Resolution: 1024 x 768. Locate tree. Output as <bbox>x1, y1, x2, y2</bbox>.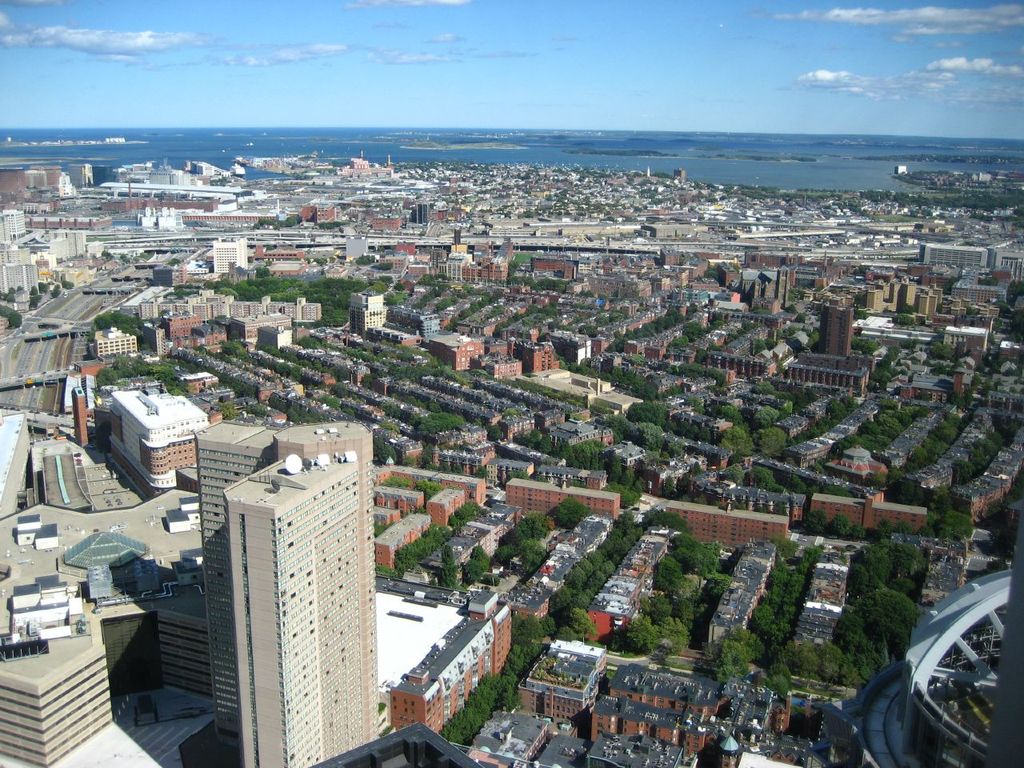
<bbox>716, 626, 765, 671</bbox>.
